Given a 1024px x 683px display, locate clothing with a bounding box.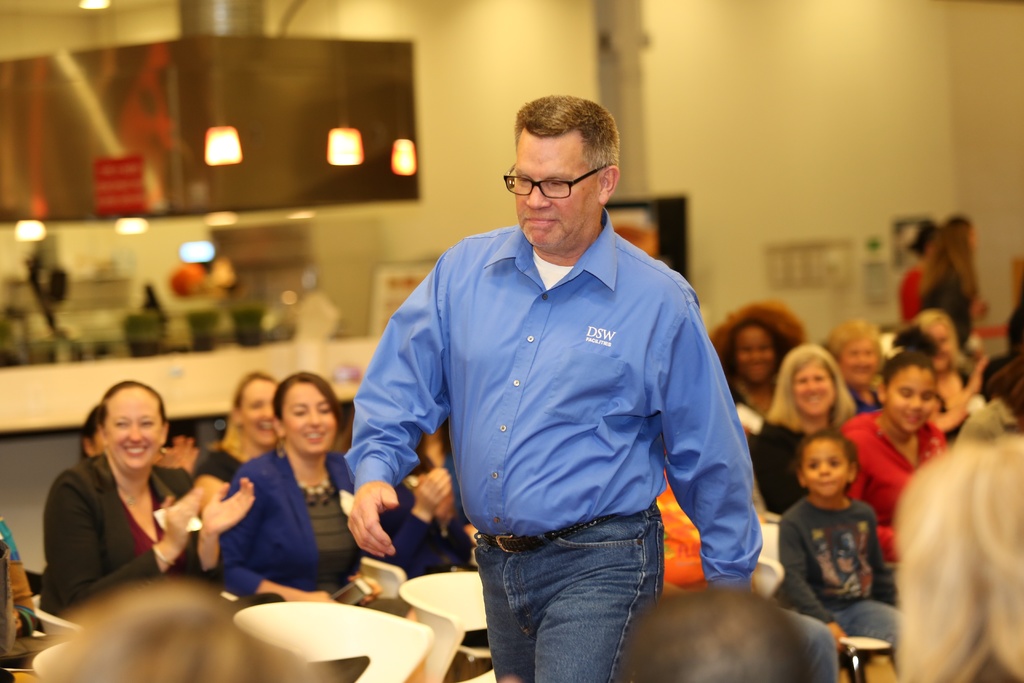
Located: [x1=839, y1=406, x2=948, y2=561].
